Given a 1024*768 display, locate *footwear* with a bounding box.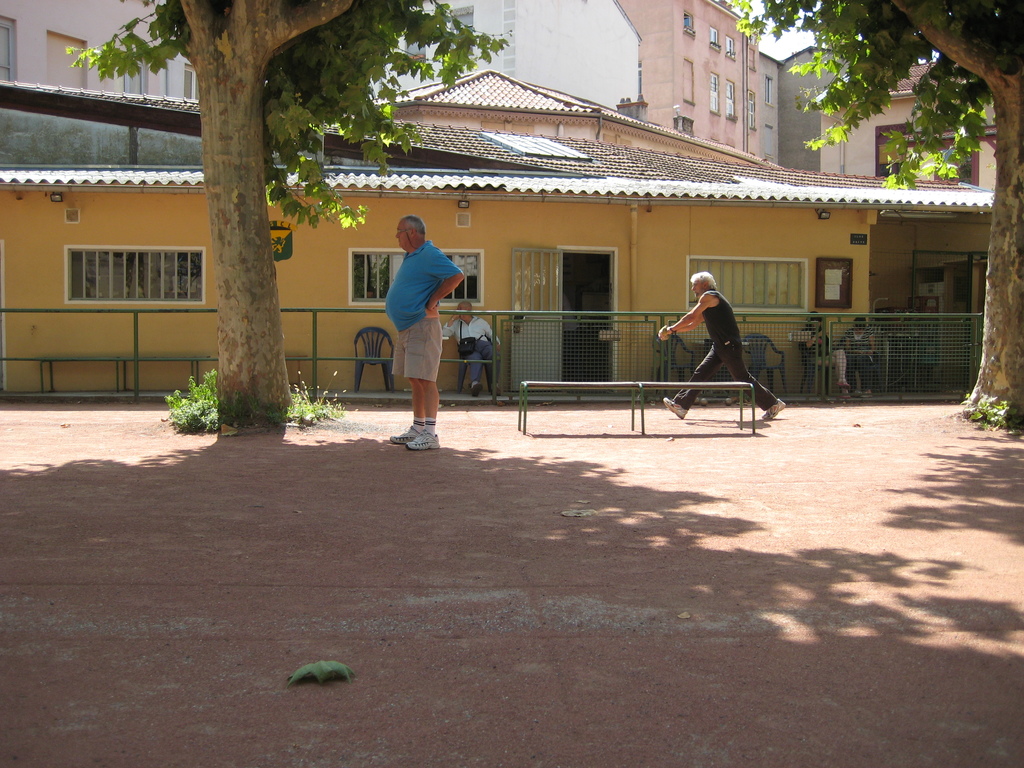
Located: <region>764, 400, 783, 422</region>.
